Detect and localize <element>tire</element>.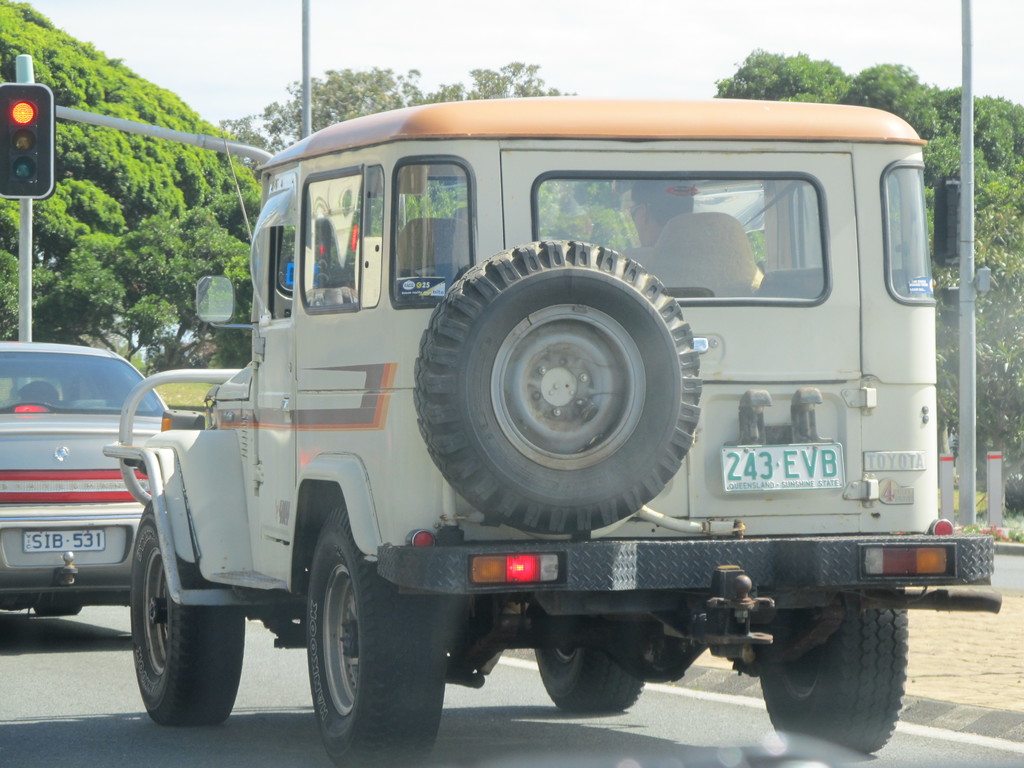
Localized at BBox(107, 545, 231, 737).
